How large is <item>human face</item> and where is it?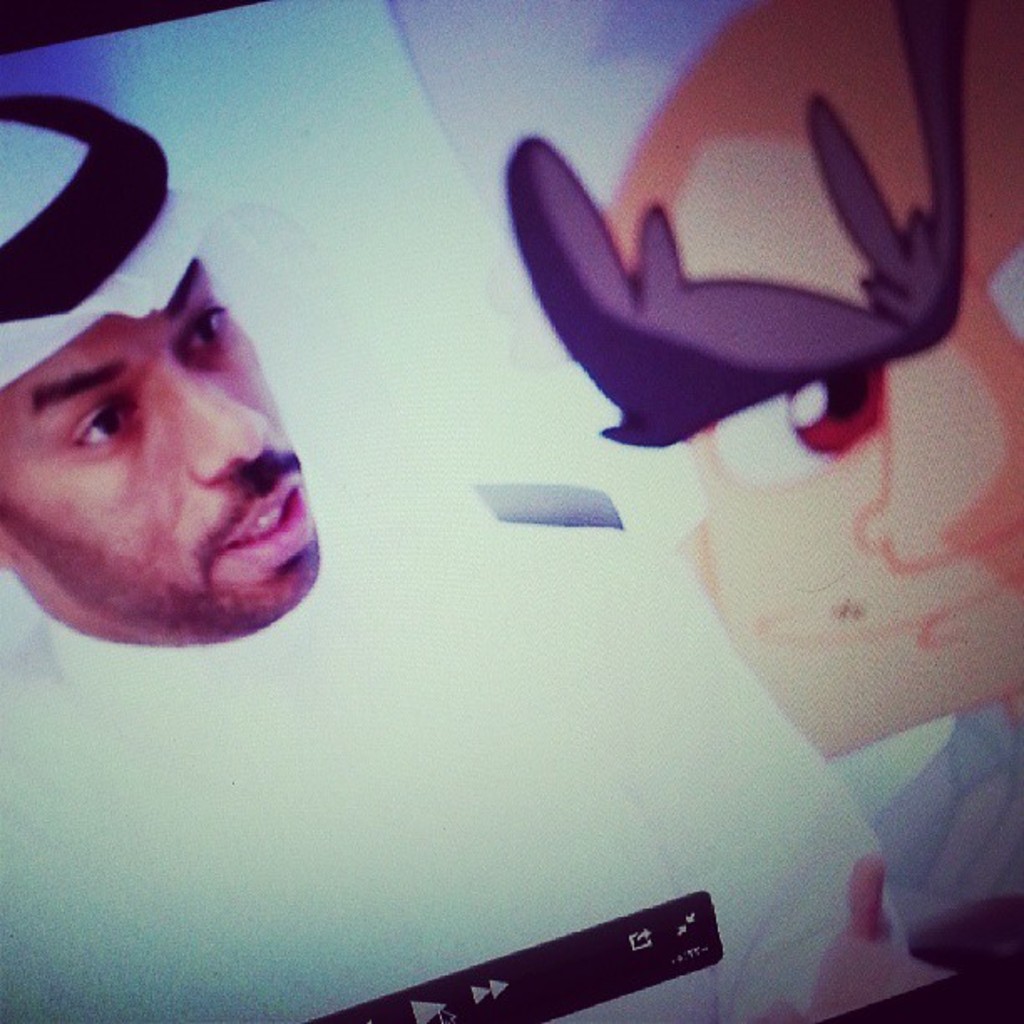
Bounding box: [0,320,294,639].
